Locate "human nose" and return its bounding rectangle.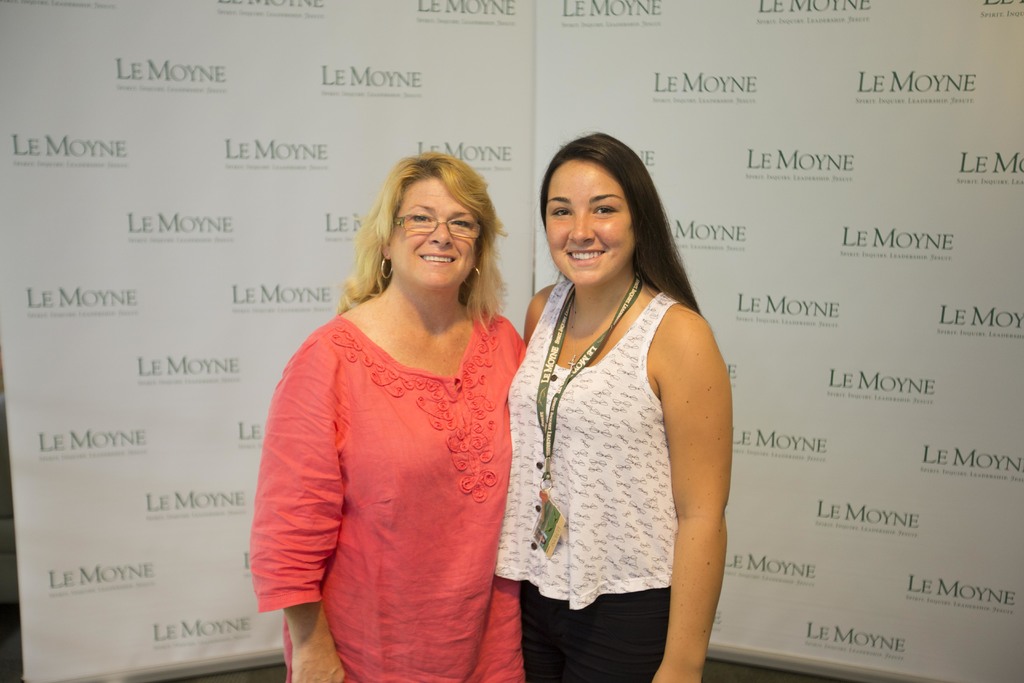
box=[570, 215, 594, 241].
